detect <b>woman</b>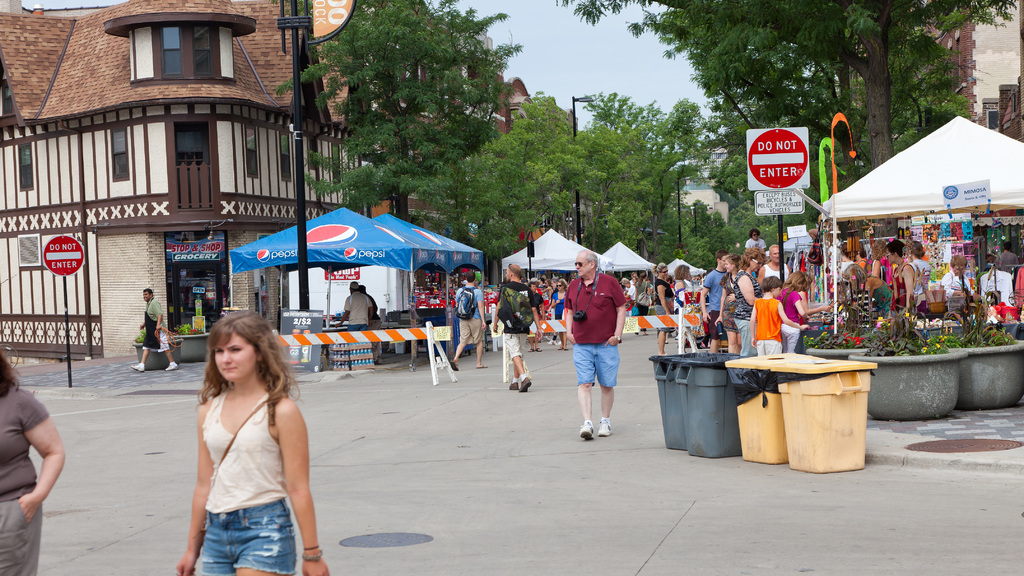
0, 354, 67, 575
